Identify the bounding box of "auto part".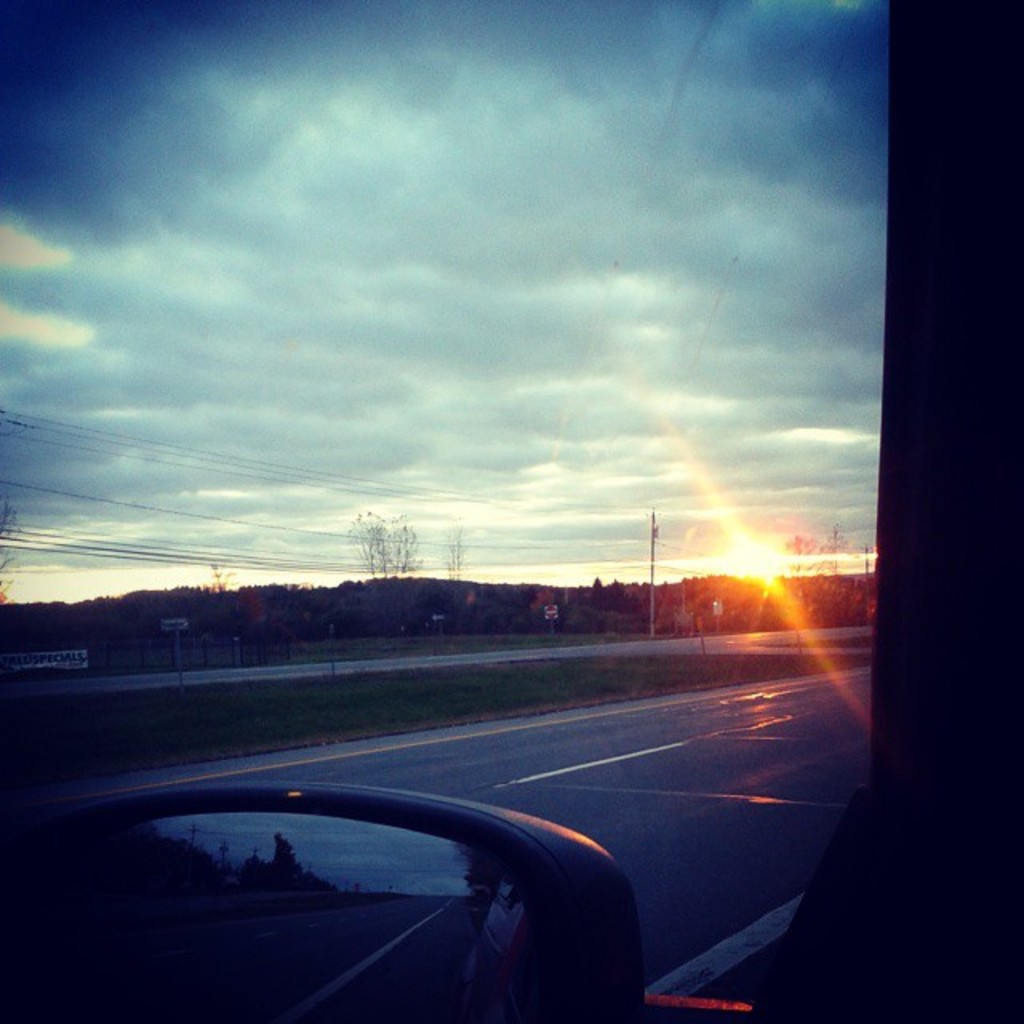
bbox=(58, 781, 651, 994).
